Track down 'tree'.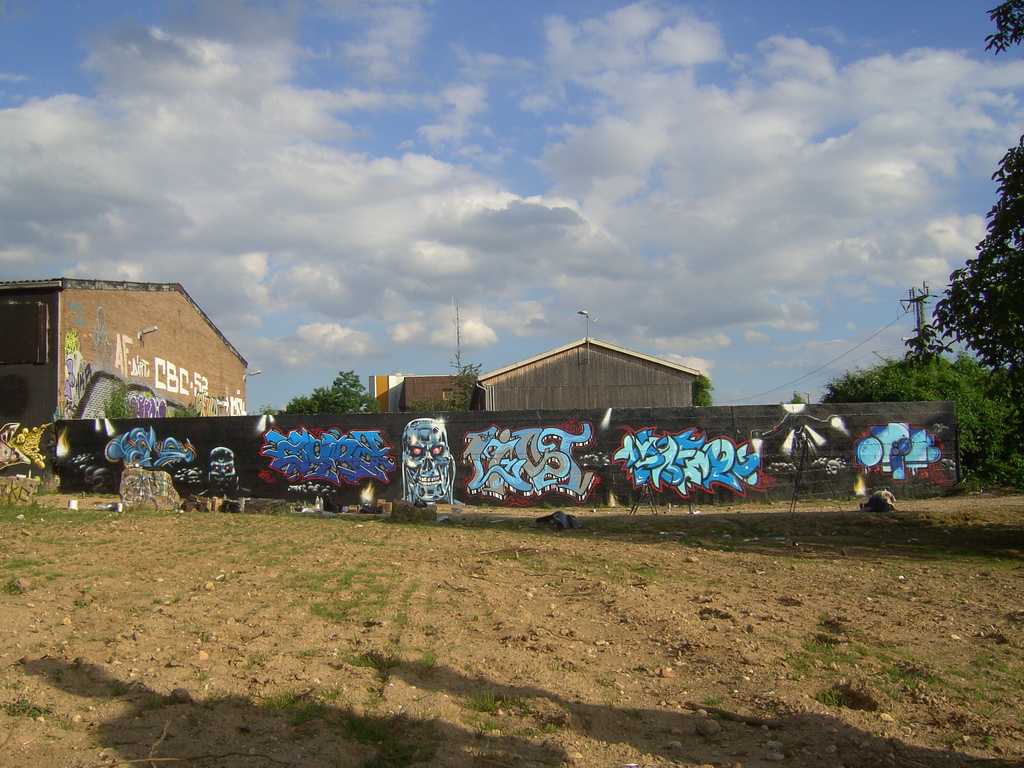
Tracked to (259, 365, 385, 415).
